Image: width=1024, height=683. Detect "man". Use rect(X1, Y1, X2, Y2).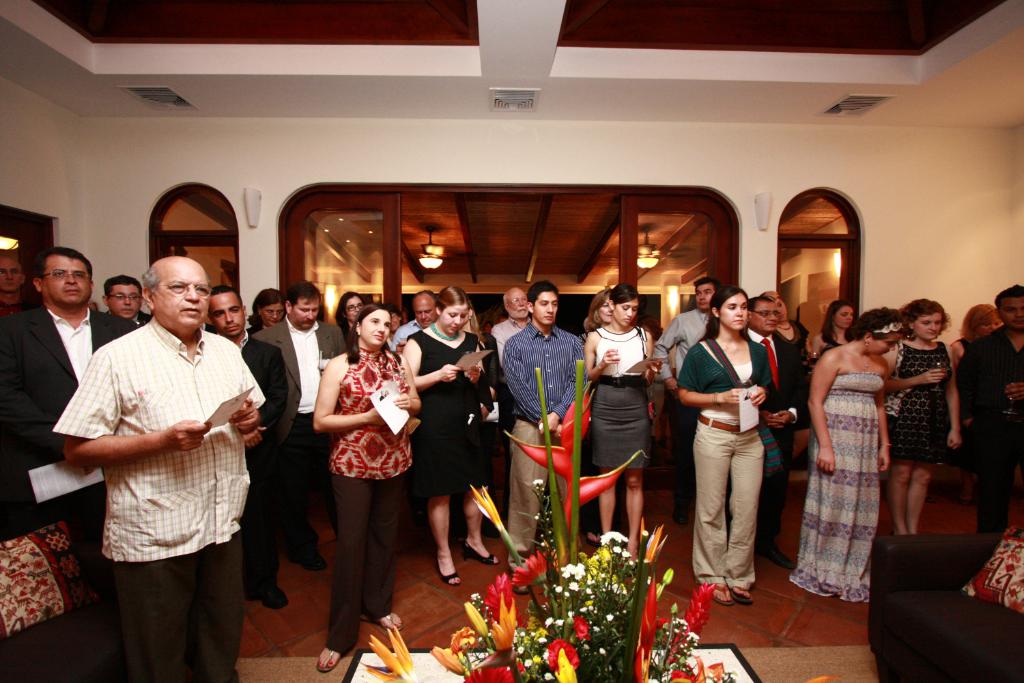
rect(0, 249, 139, 525).
